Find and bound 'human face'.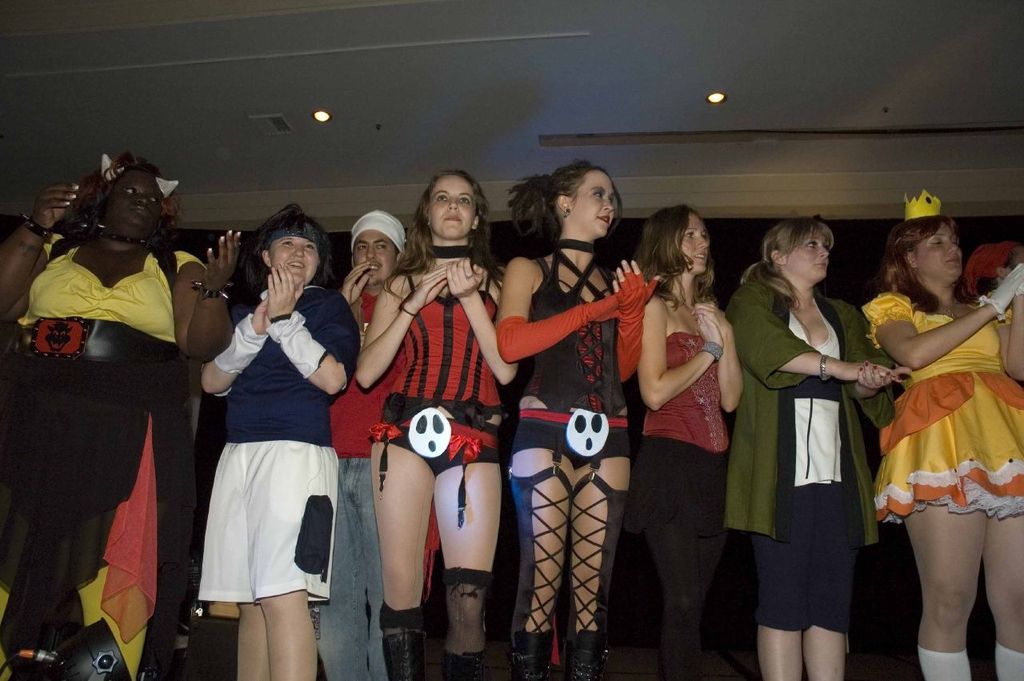
Bound: [left=429, top=171, right=478, bottom=238].
